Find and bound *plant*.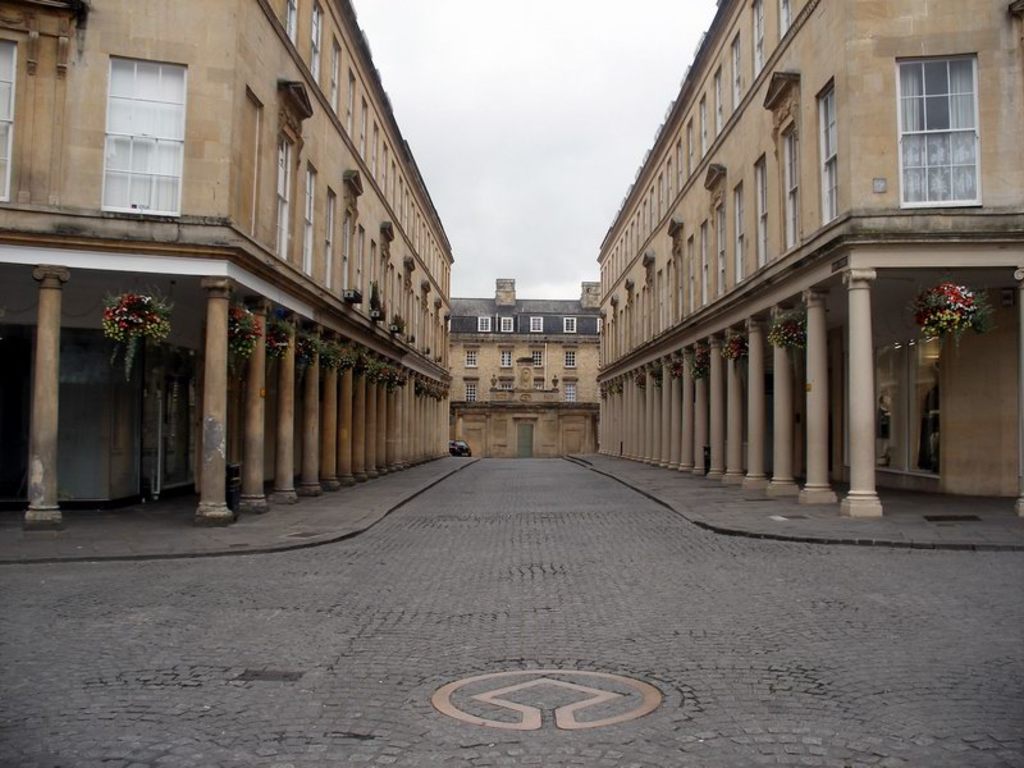
Bound: 767:305:814:349.
